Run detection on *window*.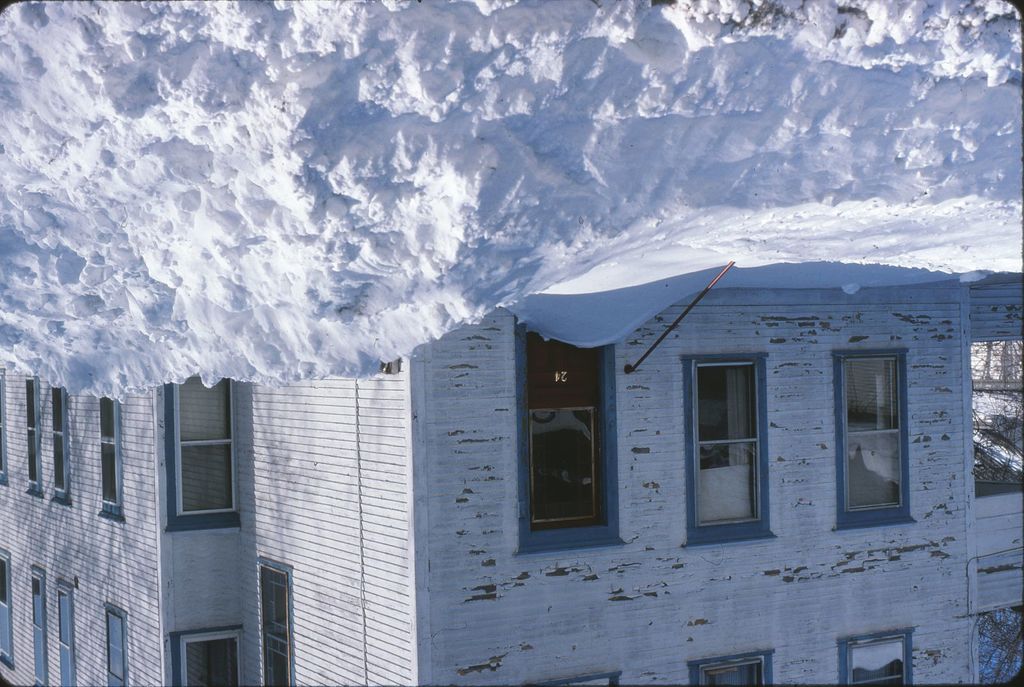
Result: locate(179, 372, 228, 519).
